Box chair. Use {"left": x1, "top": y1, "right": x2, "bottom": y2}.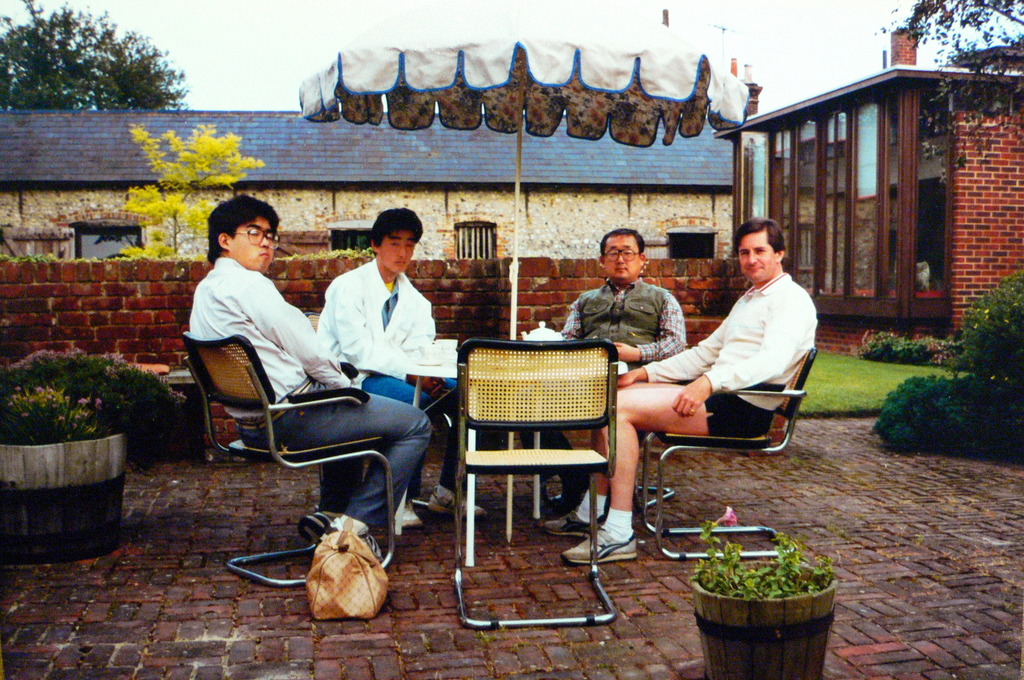
{"left": 303, "top": 312, "right": 459, "bottom": 538}.
